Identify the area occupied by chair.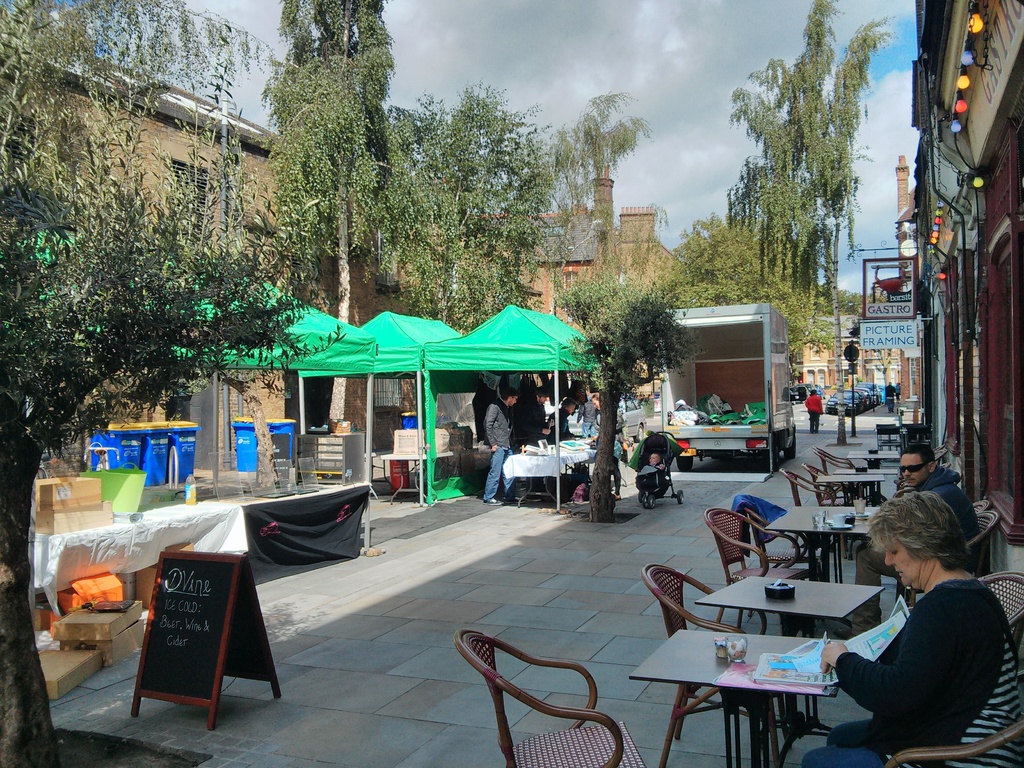
Area: [642,563,787,767].
